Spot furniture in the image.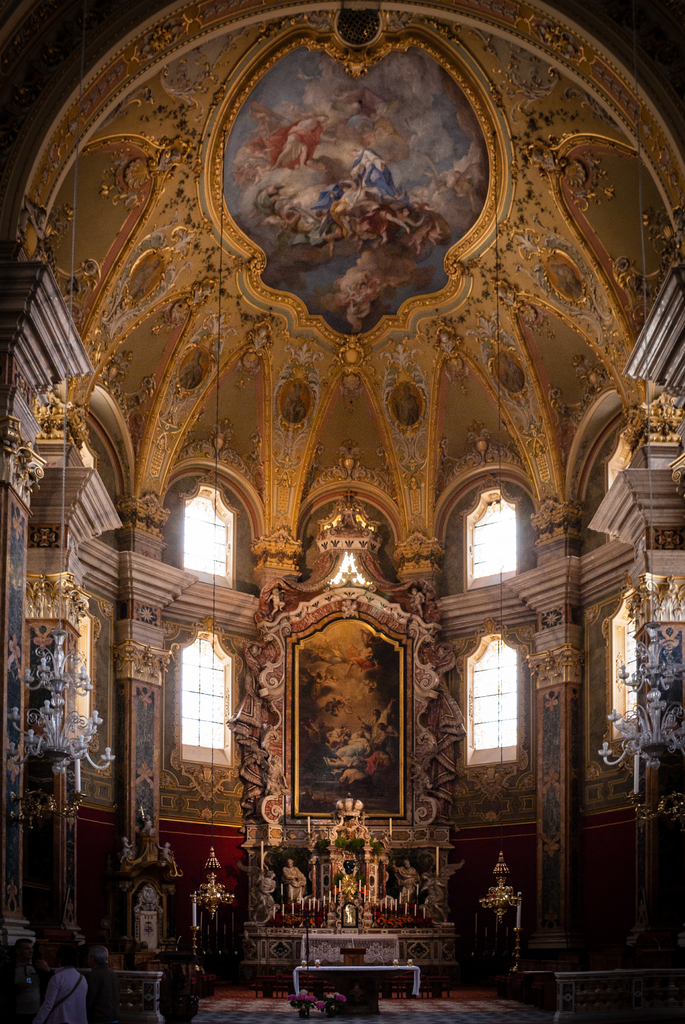
furniture found at x1=339 y1=948 x2=364 y2=959.
